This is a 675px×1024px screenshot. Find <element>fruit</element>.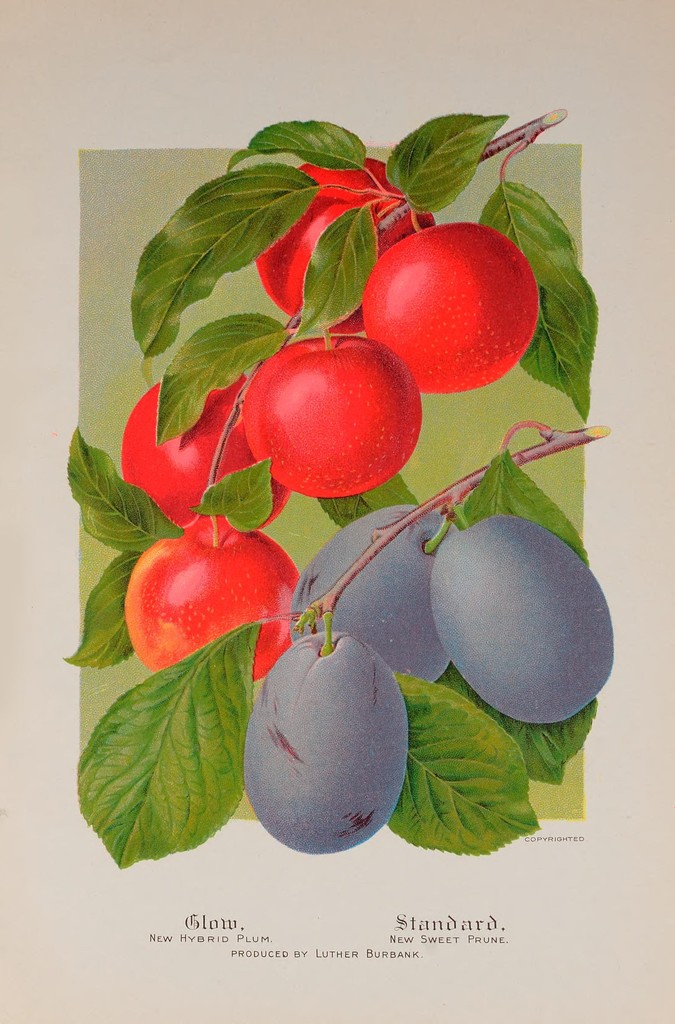
Bounding box: <region>239, 330, 424, 495</region>.
